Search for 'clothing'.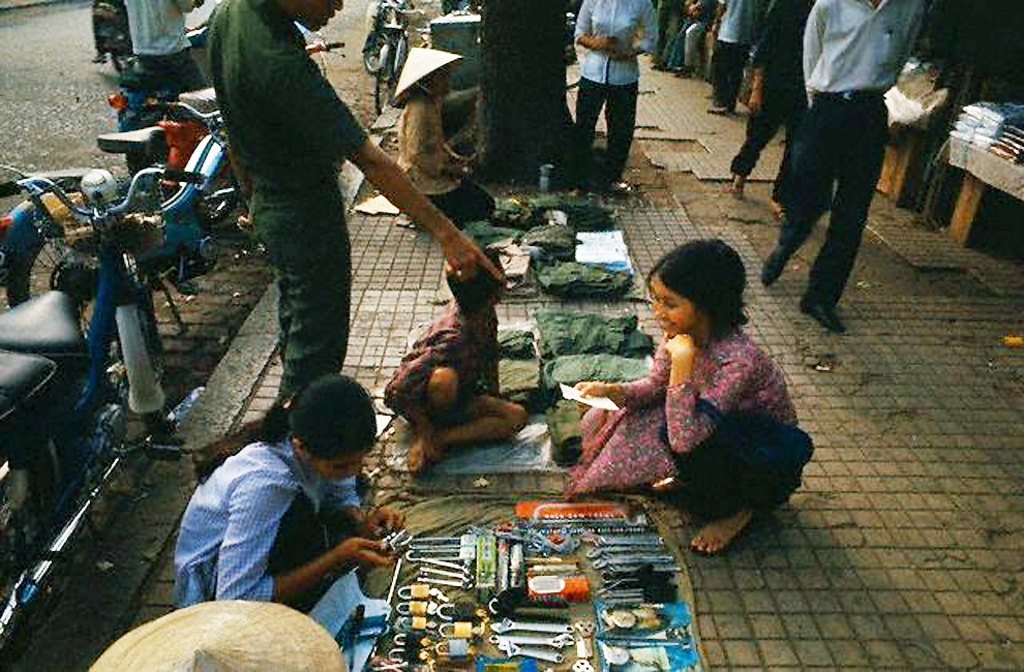
Found at (709,39,745,104).
